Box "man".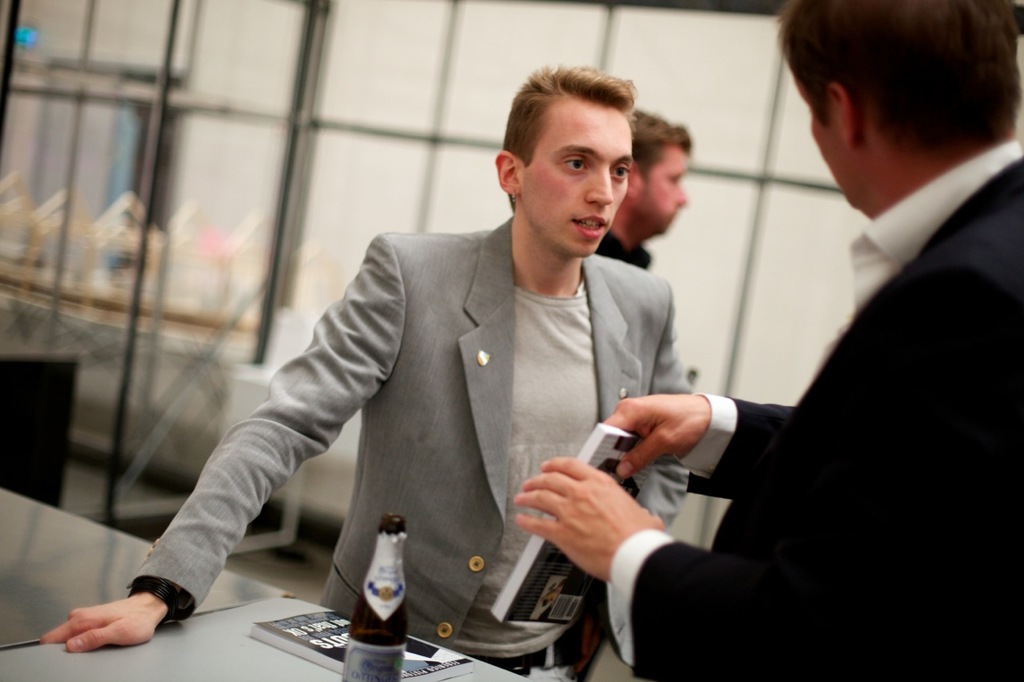
{"left": 39, "top": 65, "right": 696, "bottom": 681}.
